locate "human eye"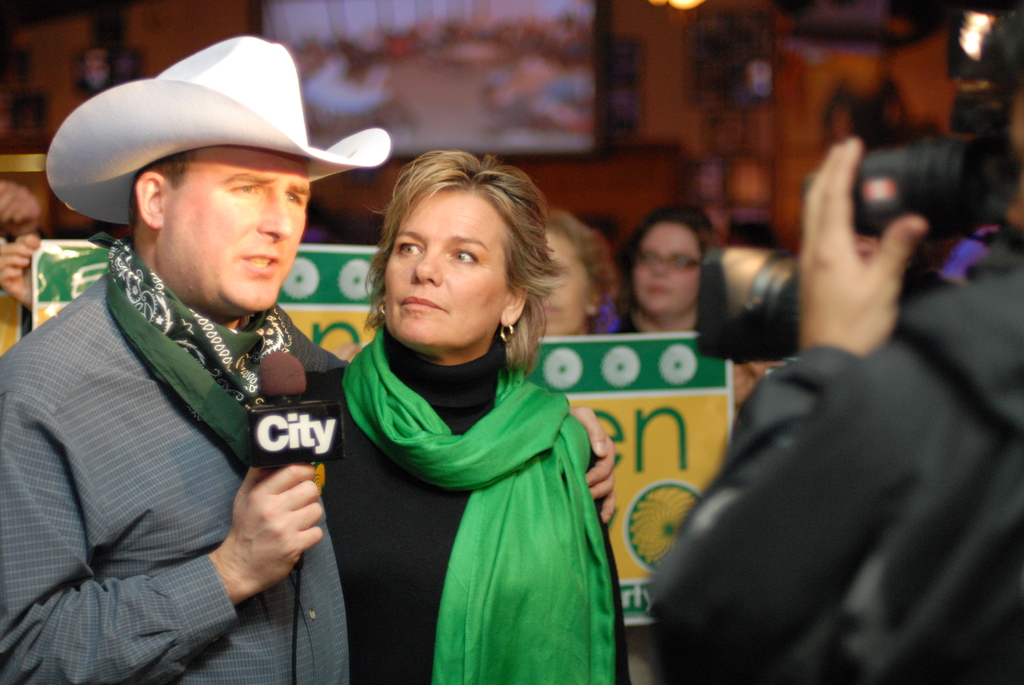
444:243:482:265
